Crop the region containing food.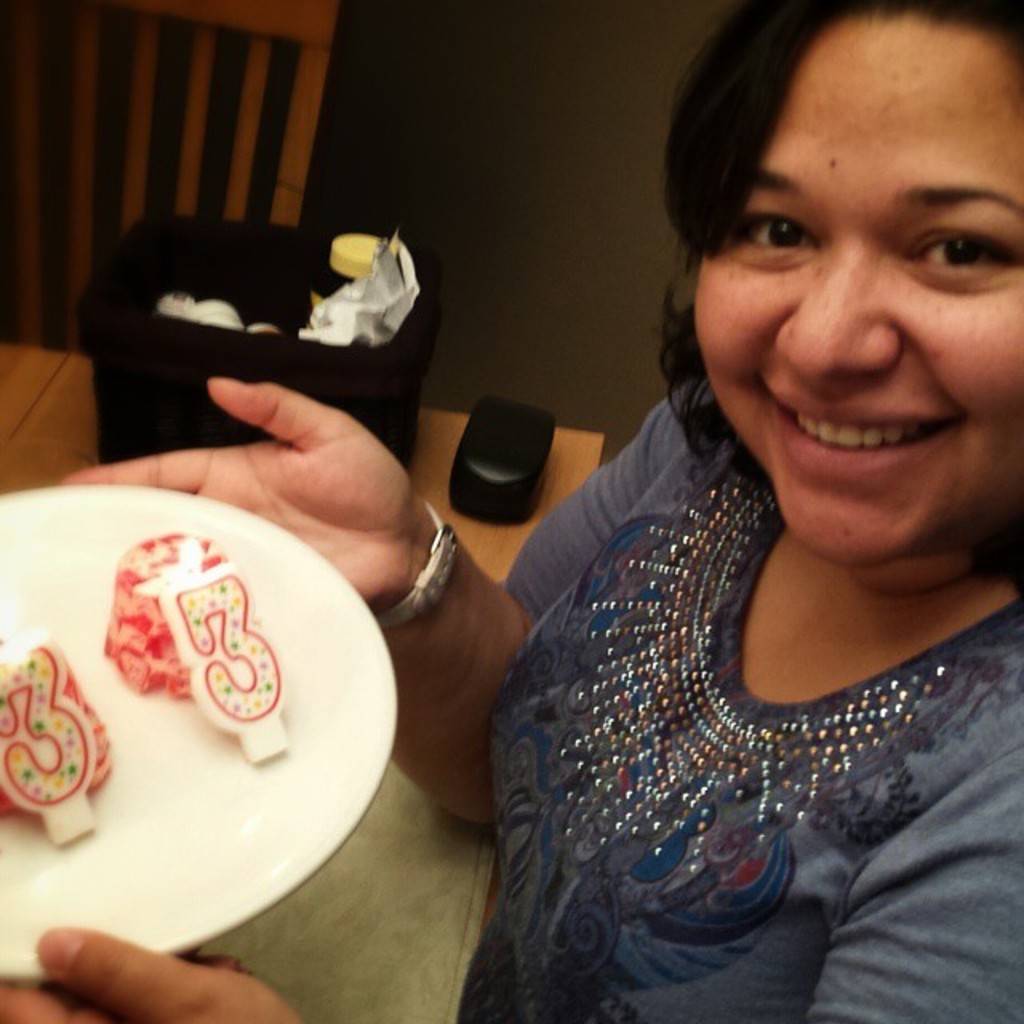
Crop region: (0,632,118,848).
